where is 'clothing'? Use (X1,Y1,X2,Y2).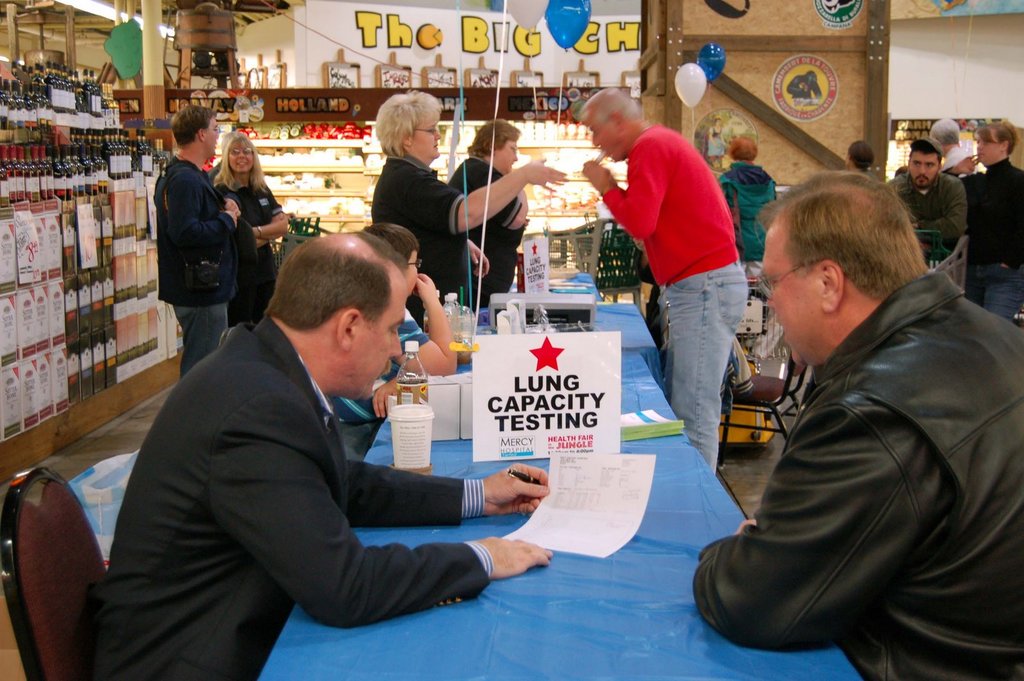
(956,154,1023,326).
